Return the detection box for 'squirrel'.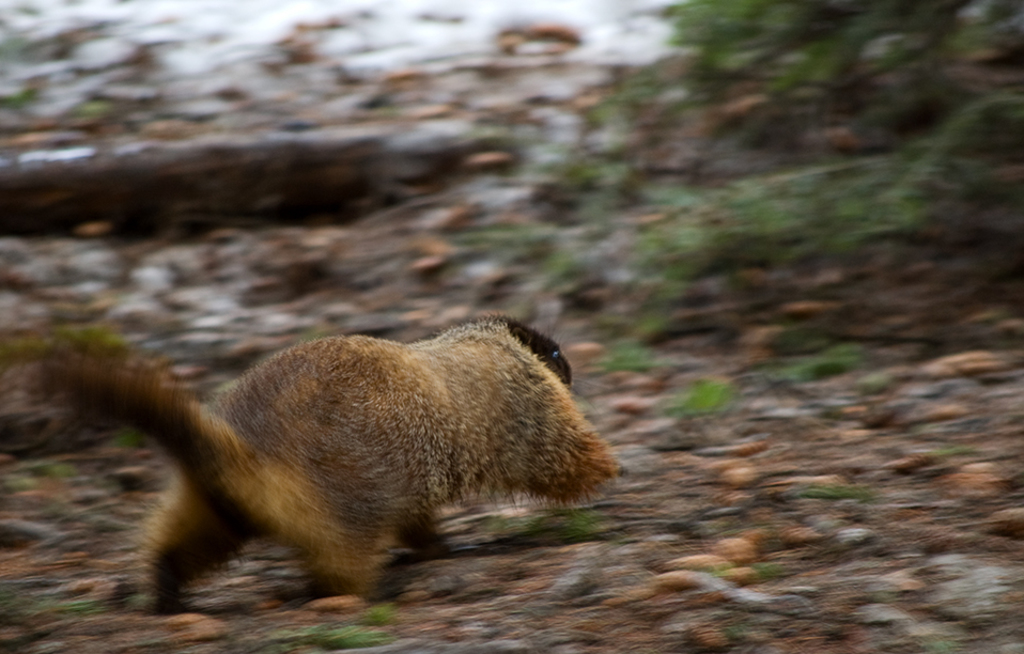
locate(51, 313, 617, 619).
